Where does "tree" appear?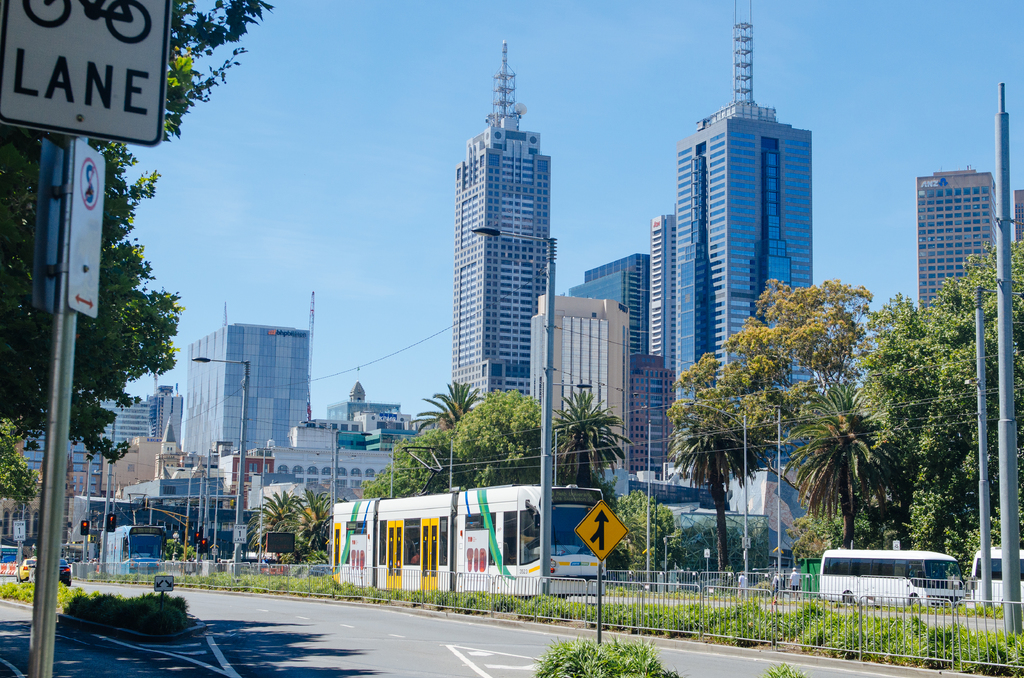
Appears at {"left": 354, "top": 370, "right": 544, "bottom": 495}.
